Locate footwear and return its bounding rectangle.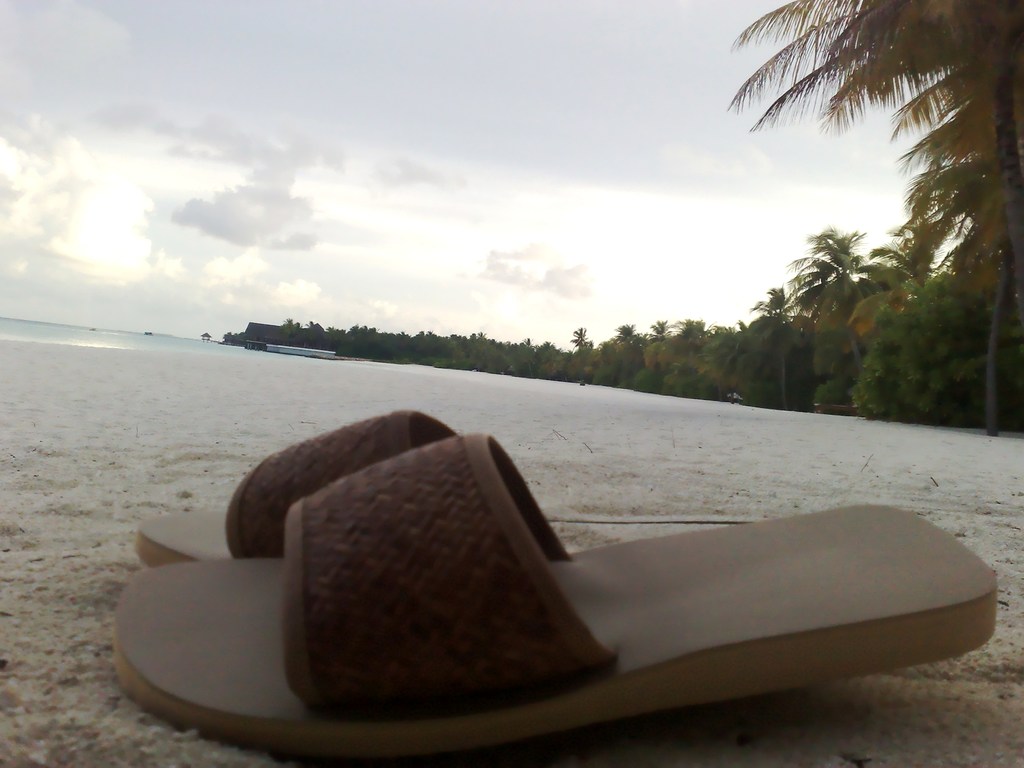
128 402 461 563.
